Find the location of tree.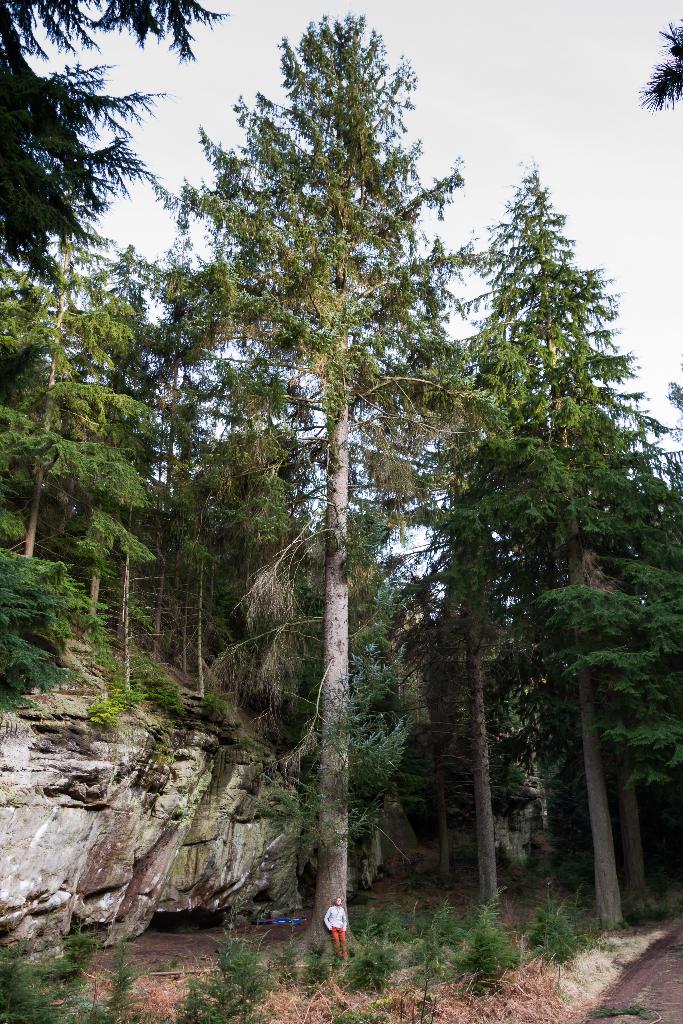
Location: pyautogui.locateOnScreen(0, 223, 160, 714).
